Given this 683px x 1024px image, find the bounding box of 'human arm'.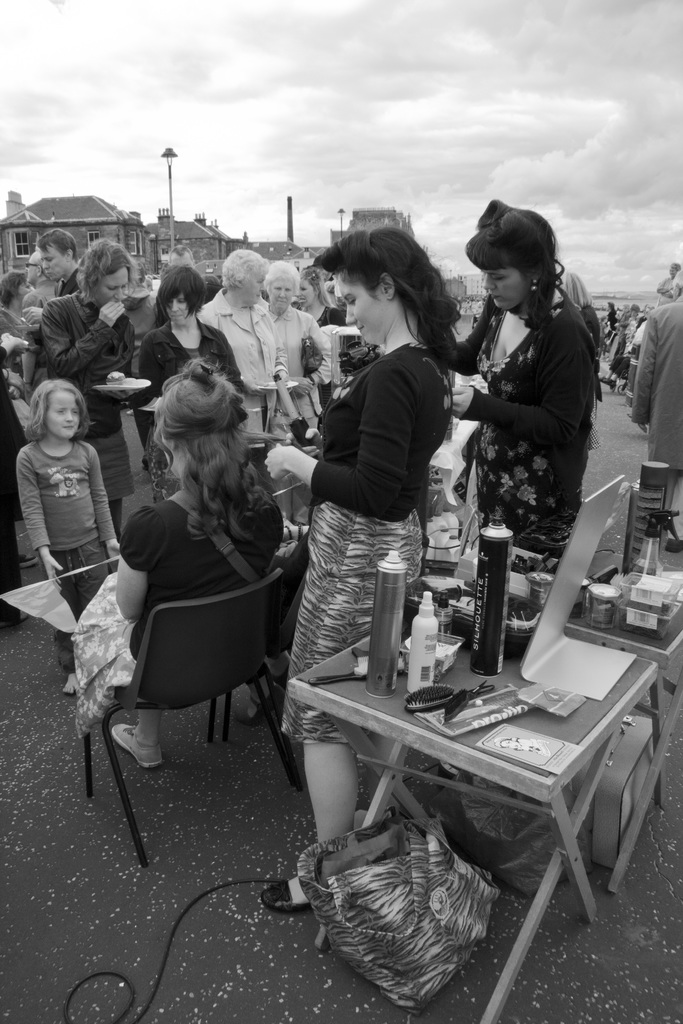
box=[211, 326, 248, 400].
